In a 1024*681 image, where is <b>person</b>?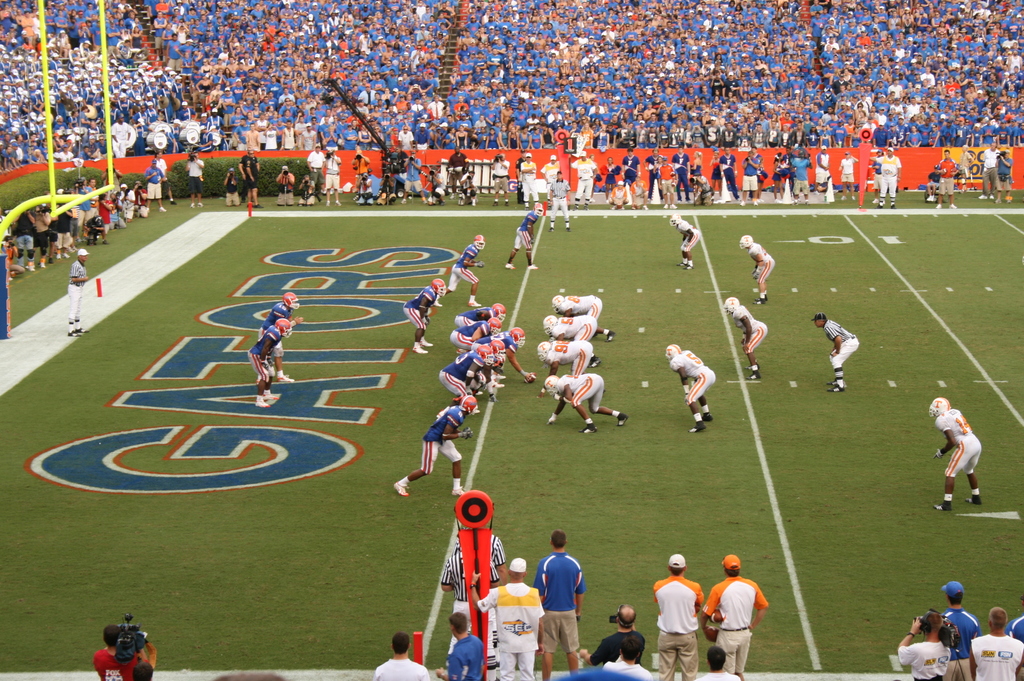
[666,342,721,434].
